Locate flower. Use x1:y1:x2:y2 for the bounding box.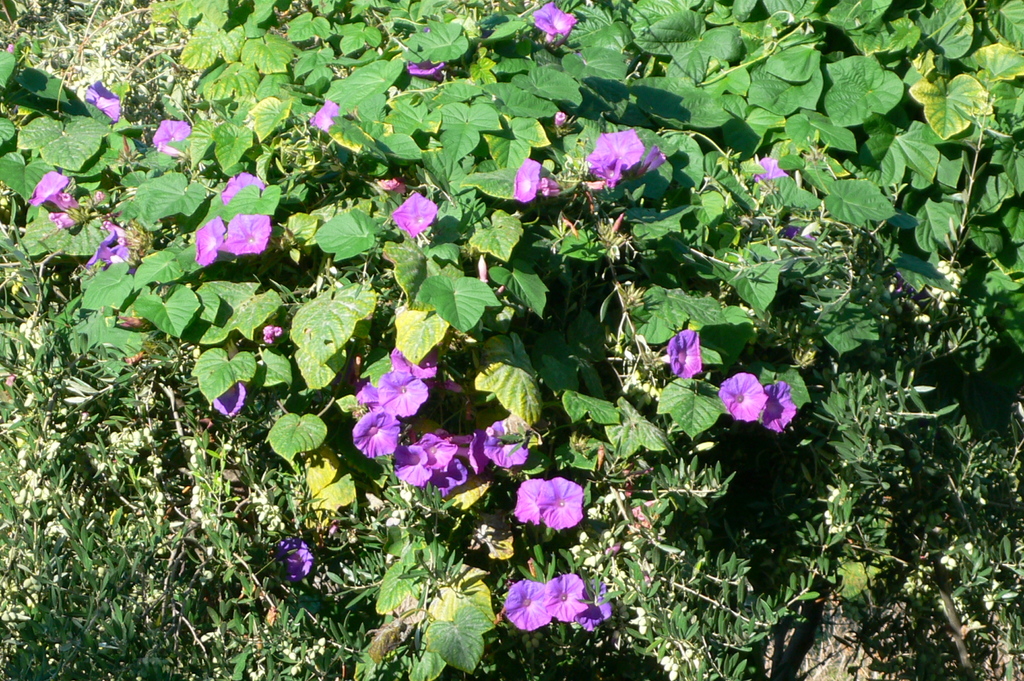
387:345:439:382.
